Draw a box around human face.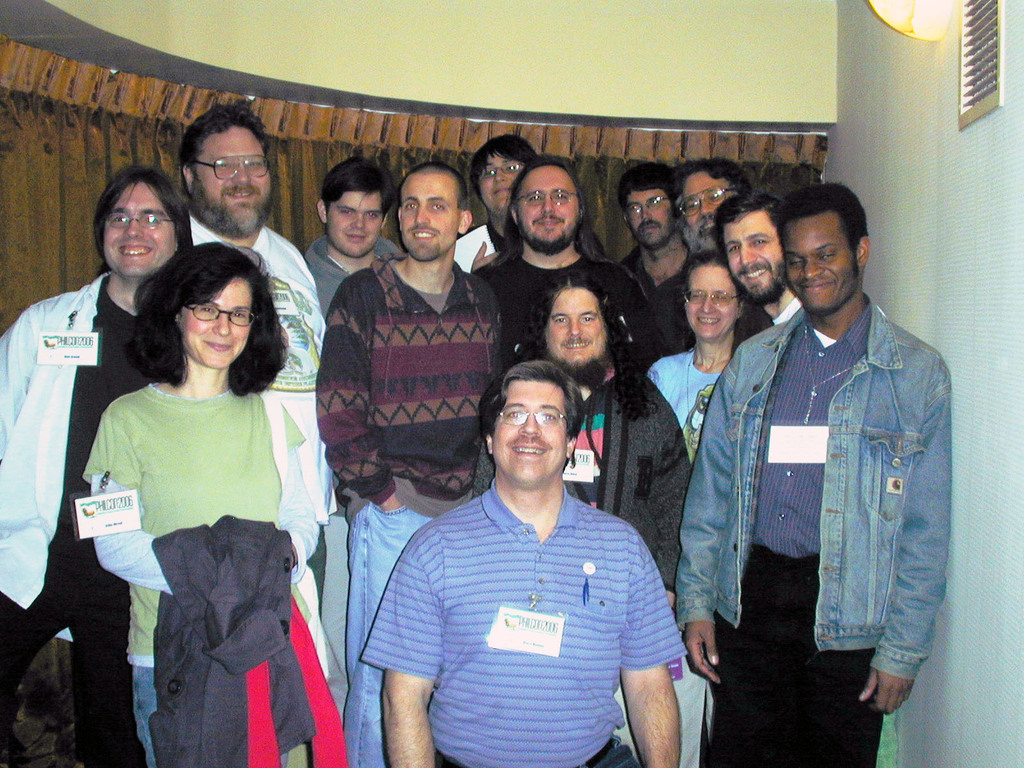
select_region(515, 161, 583, 252).
